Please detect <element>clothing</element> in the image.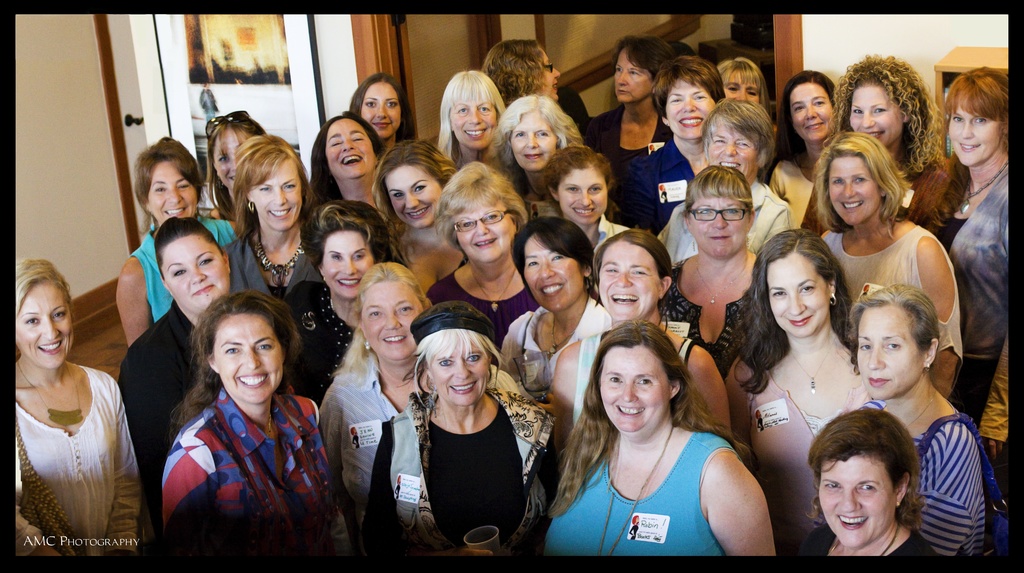
(left=657, top=177, right=793, bottom=264).
